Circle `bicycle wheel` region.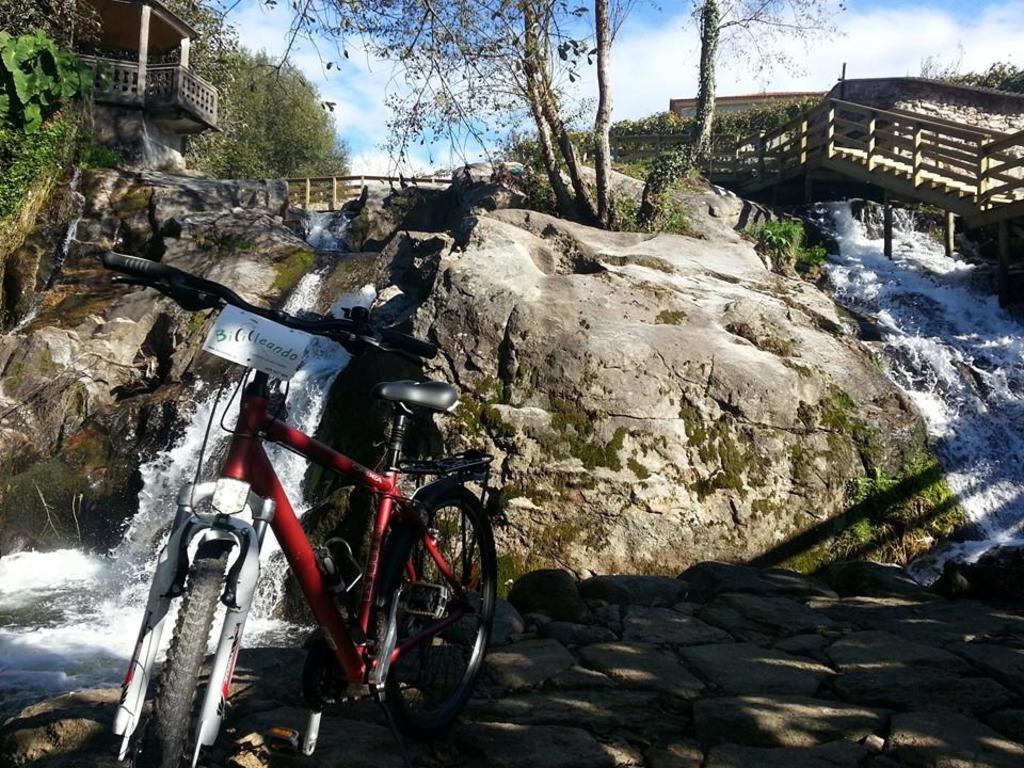
Region: x1=143, y1=537, x2=235, y2=767.
